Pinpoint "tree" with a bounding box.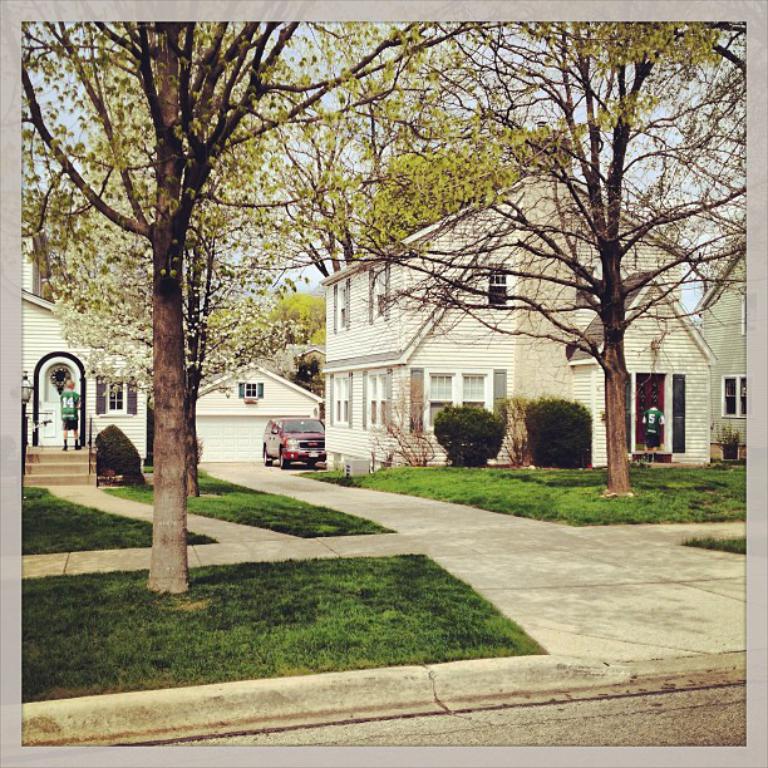
bbox=(351, 16, 764, 504).
